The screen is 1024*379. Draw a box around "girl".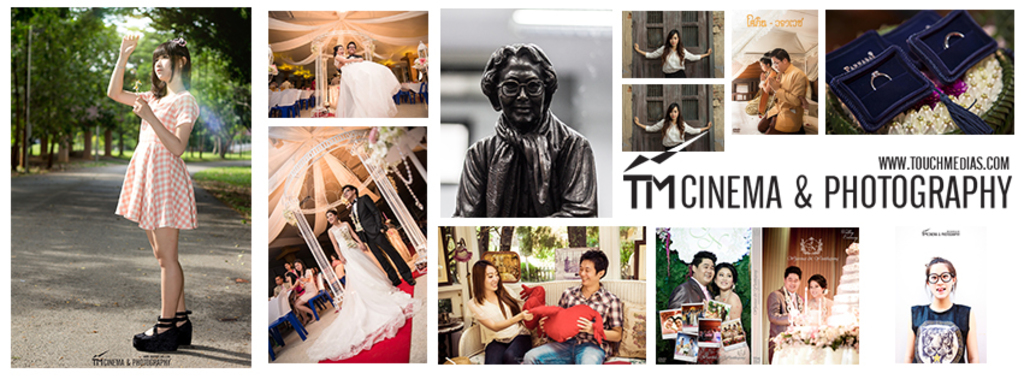
106 30 197 351.
